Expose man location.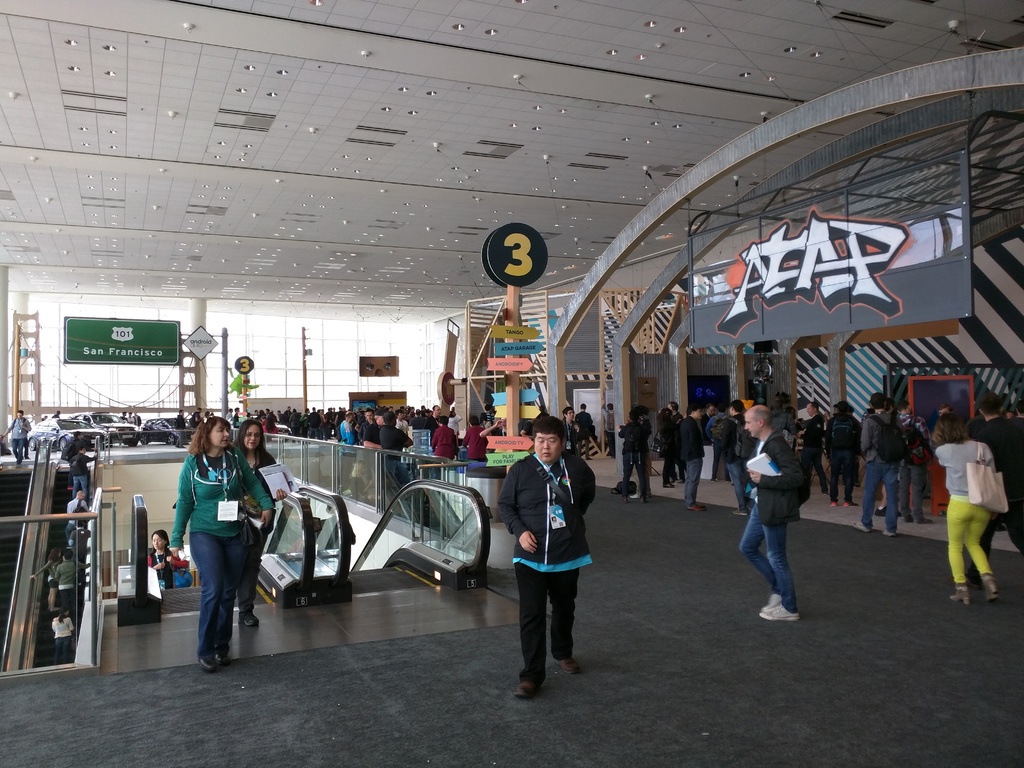
Exposed at Rect(518, 417, 533, 438).
